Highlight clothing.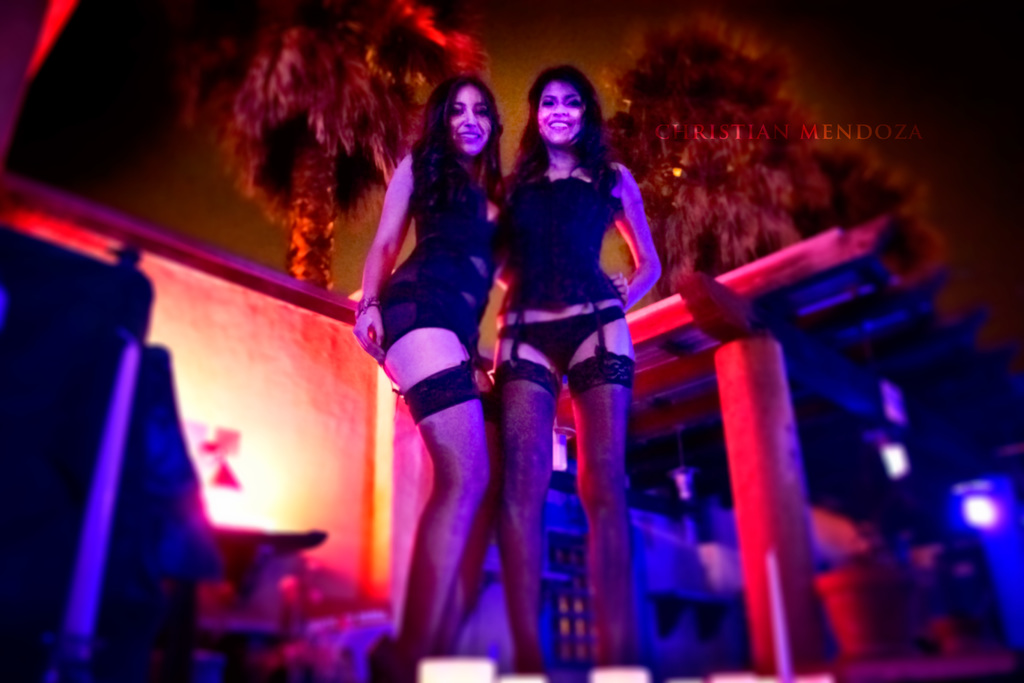
Highlighted region: rect(372, 145, 497, 425).
